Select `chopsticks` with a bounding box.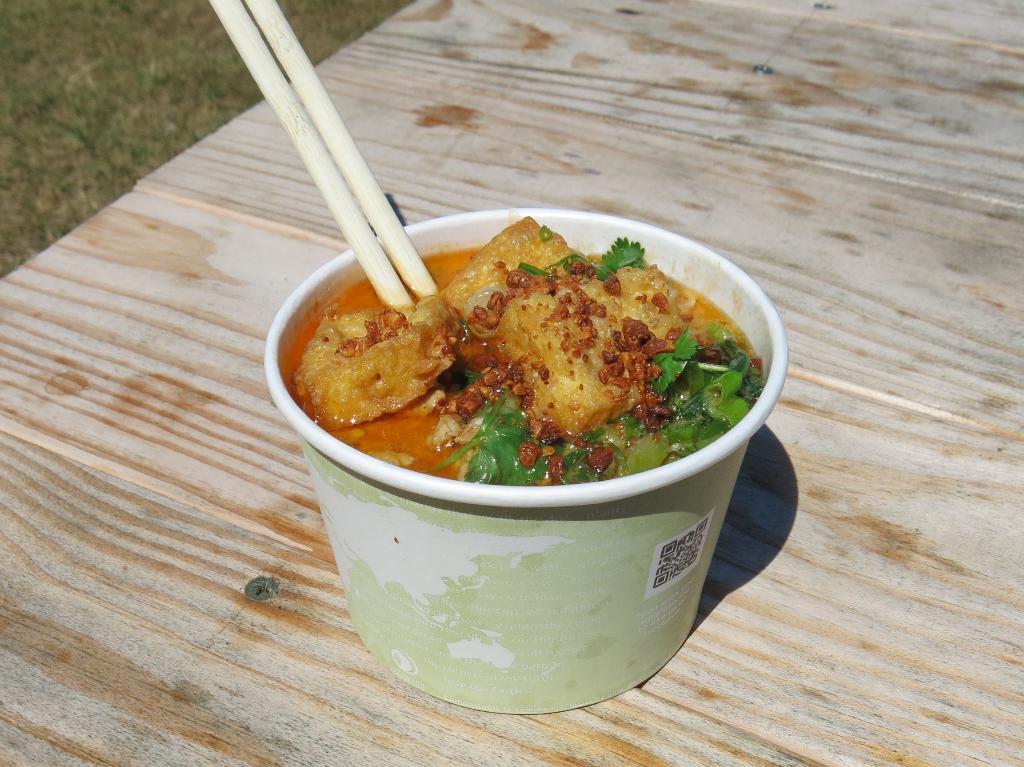
left=239, top=55, right=463, bottom=330.
